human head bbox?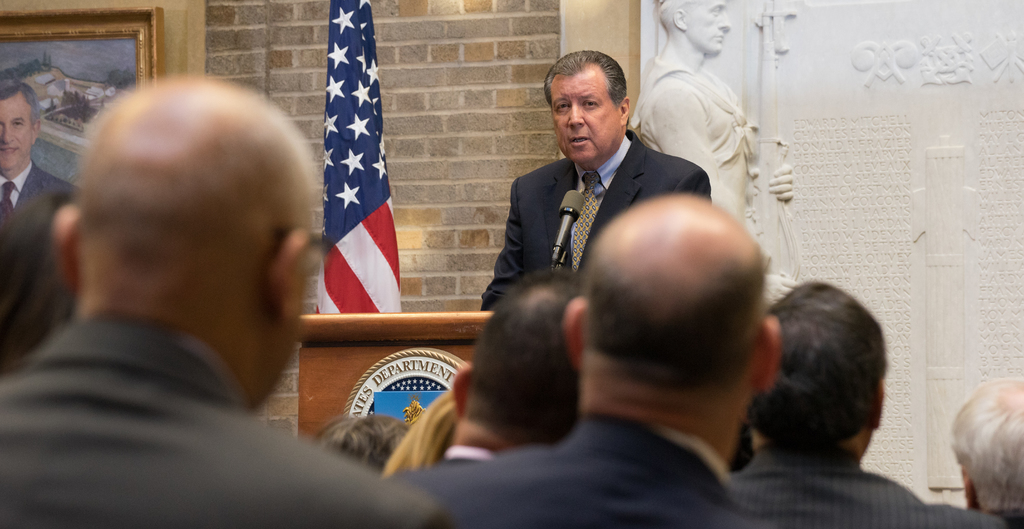
656 0 730 51
